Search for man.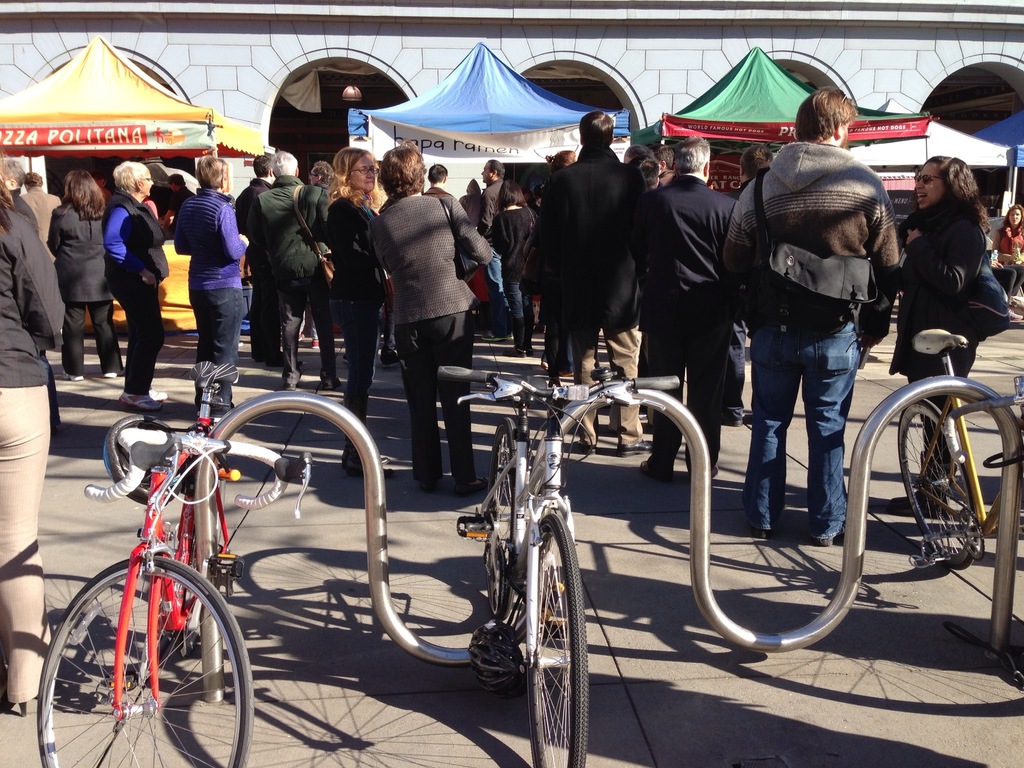
Found at bbox=[636, 138, 742, 481].
